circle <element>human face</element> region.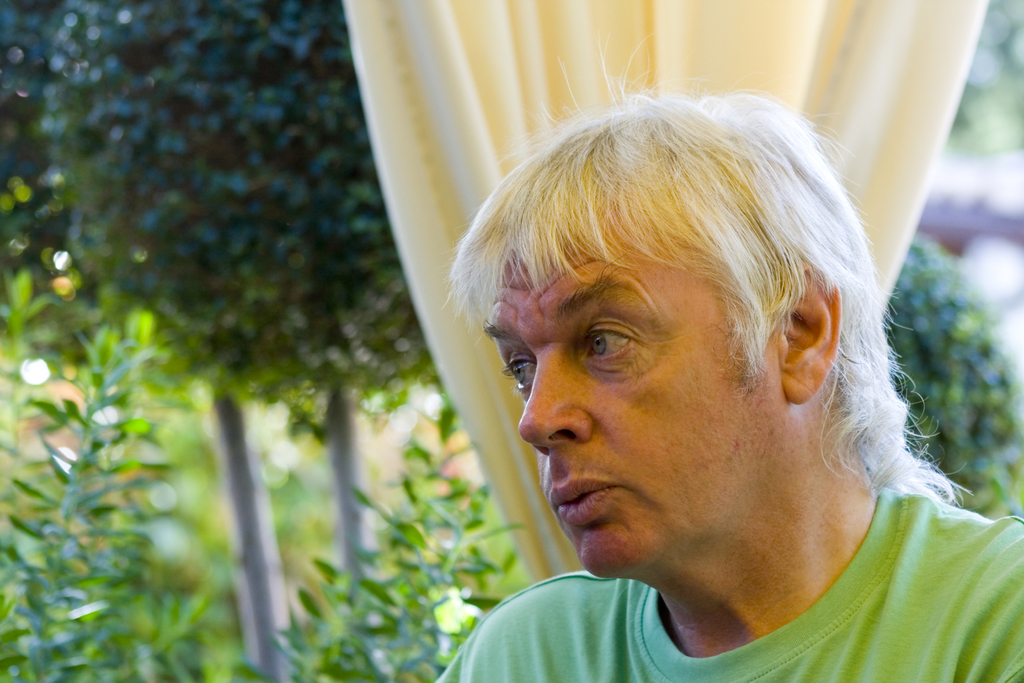
Region: <box>483,236,775,582</box>.
